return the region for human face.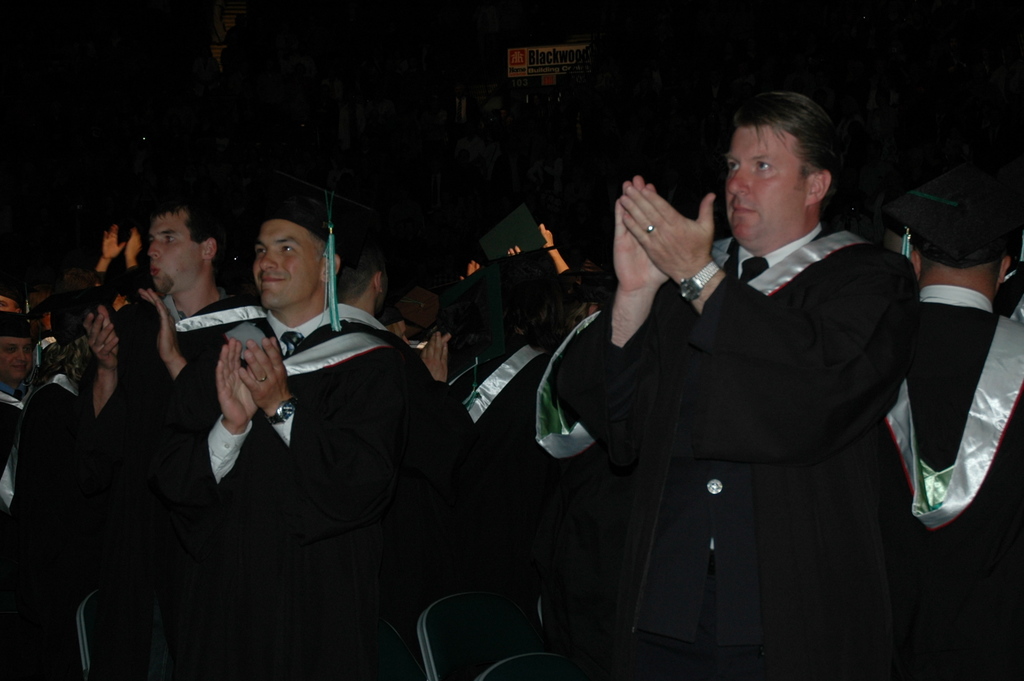
[left=723, top=124, right=808, bottom=249].
